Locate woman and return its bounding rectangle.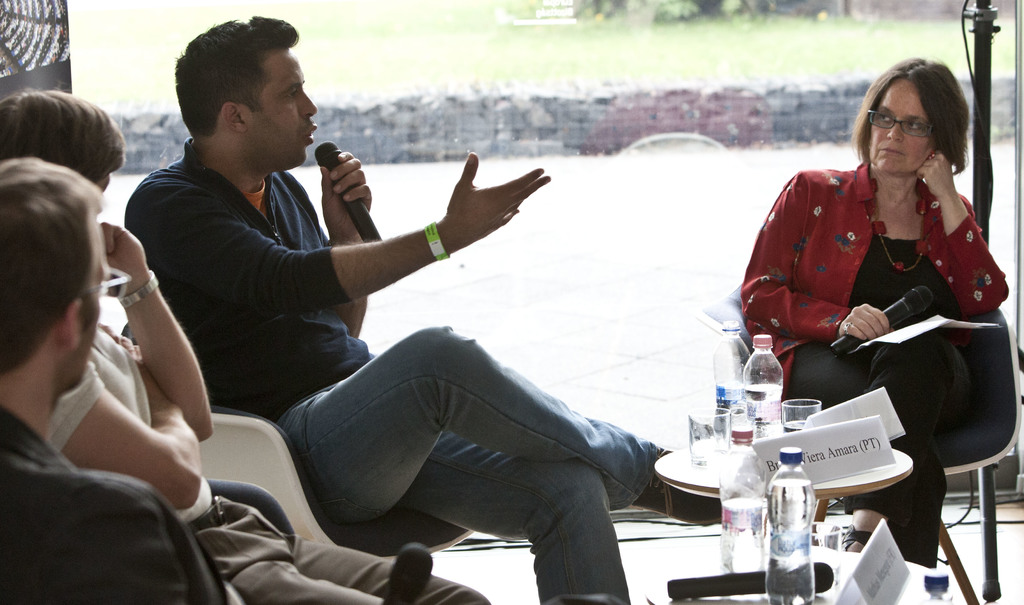
{"x1": 754, "y1": 20, "x2": 995, "y2": 547}.
